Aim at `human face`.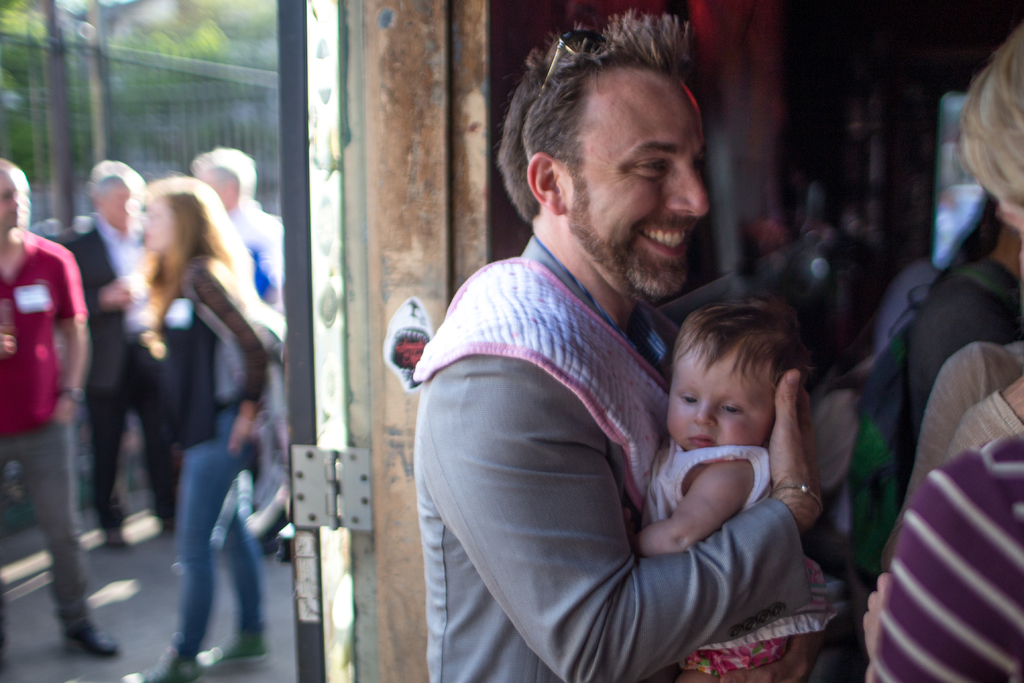
Aimed at box=[669, 346, 774, 457].
